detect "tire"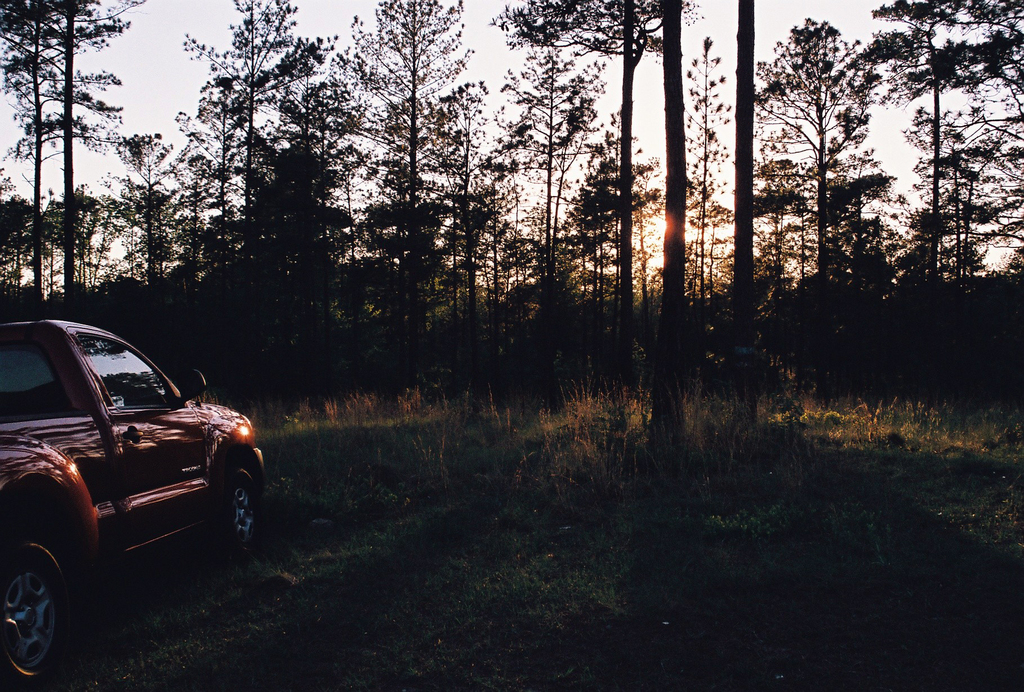
box=[0, 550, 63, 688]
